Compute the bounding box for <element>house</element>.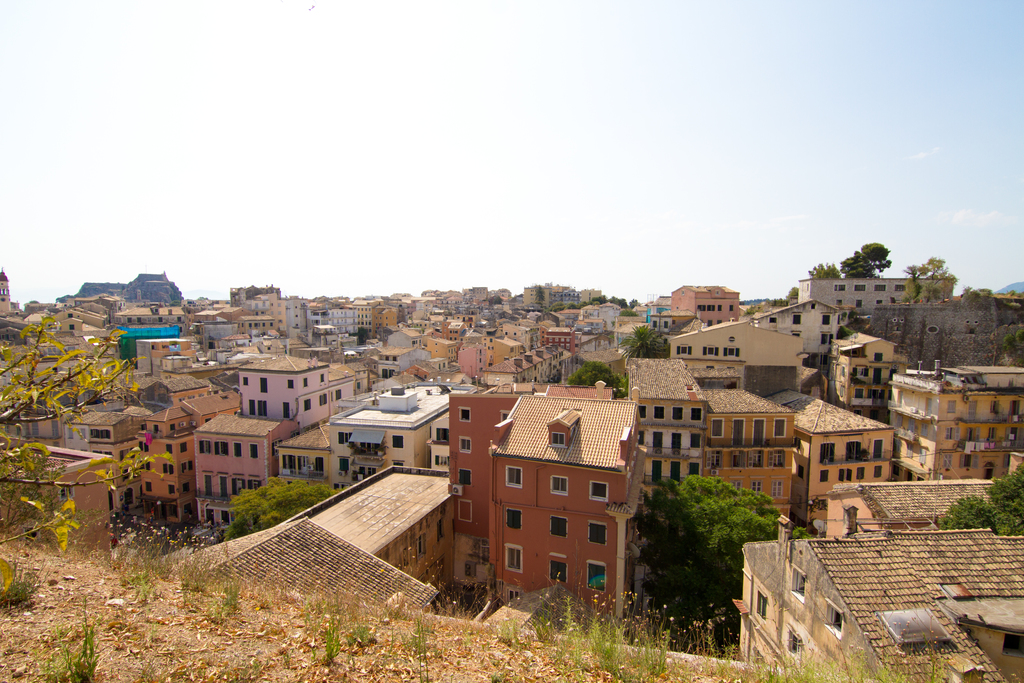
195 351 358 538.
